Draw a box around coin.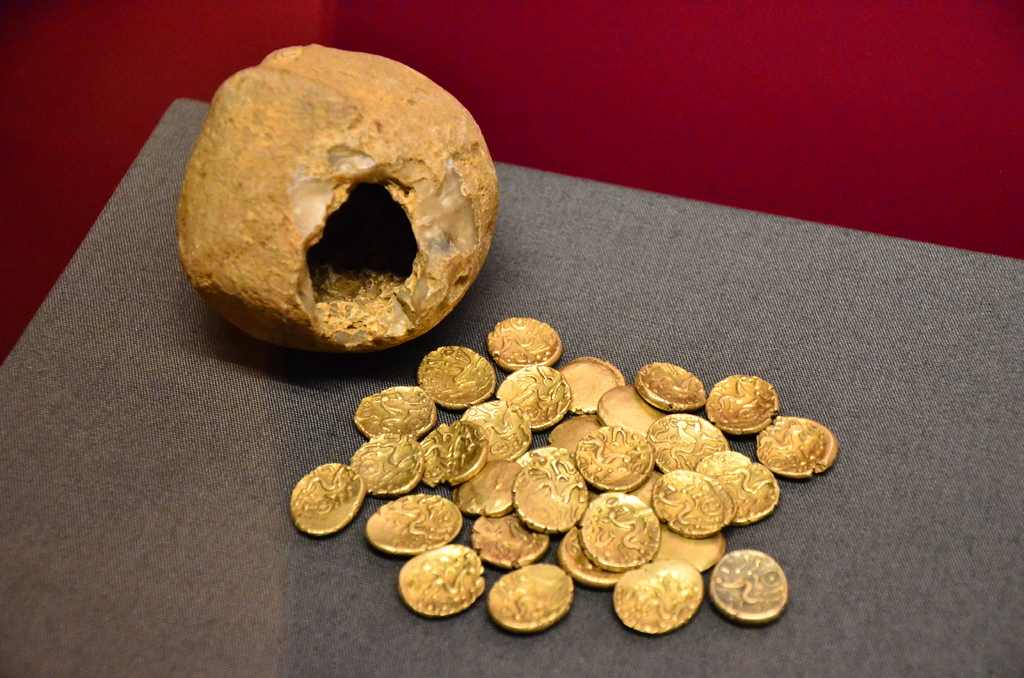
box=[572, 423, 659, 495].
